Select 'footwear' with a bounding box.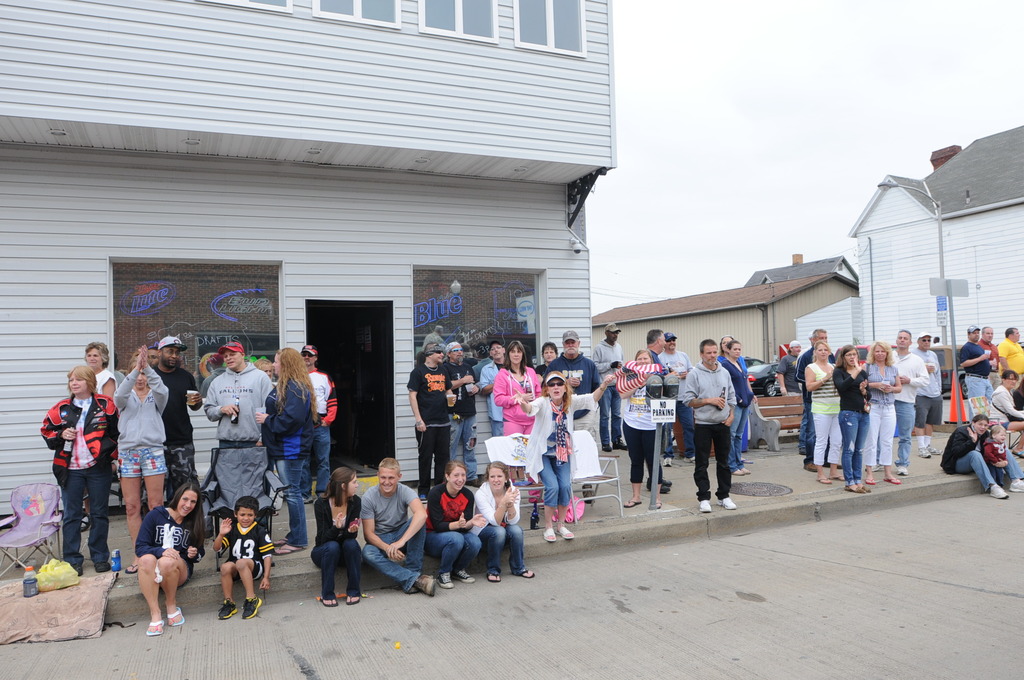
rect(241, 597, 264, 619).
